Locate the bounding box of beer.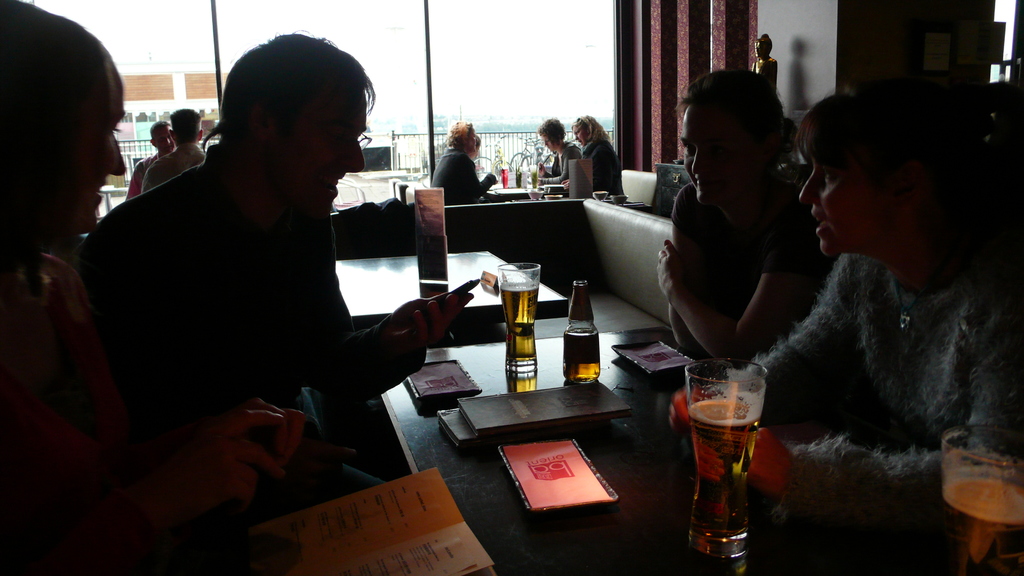
Bounding box: x1=940 y1=464 x2=1023 y2=575.
